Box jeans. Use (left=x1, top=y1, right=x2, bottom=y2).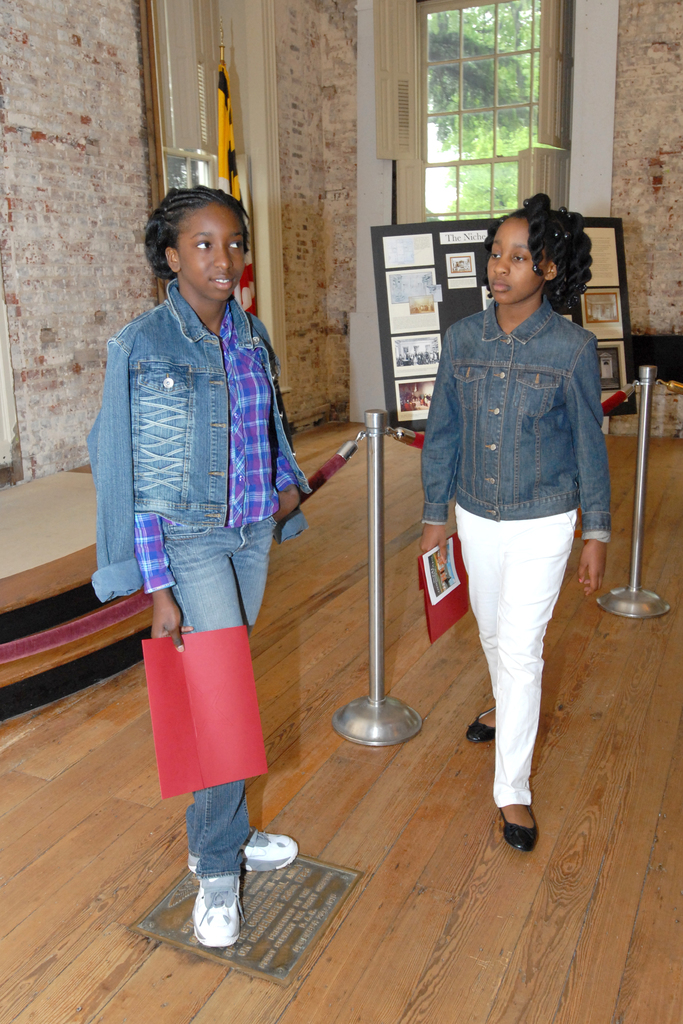
(left=162, top=520, right=277, bottom=879).
